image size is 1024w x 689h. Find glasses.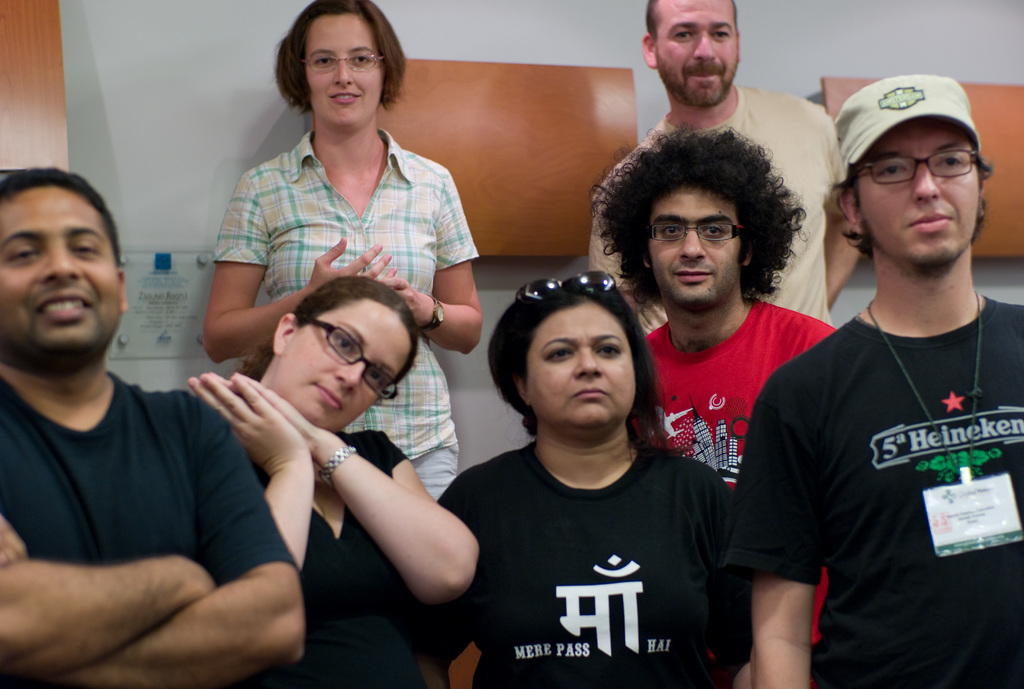
region(511, 269, 629, 311).
